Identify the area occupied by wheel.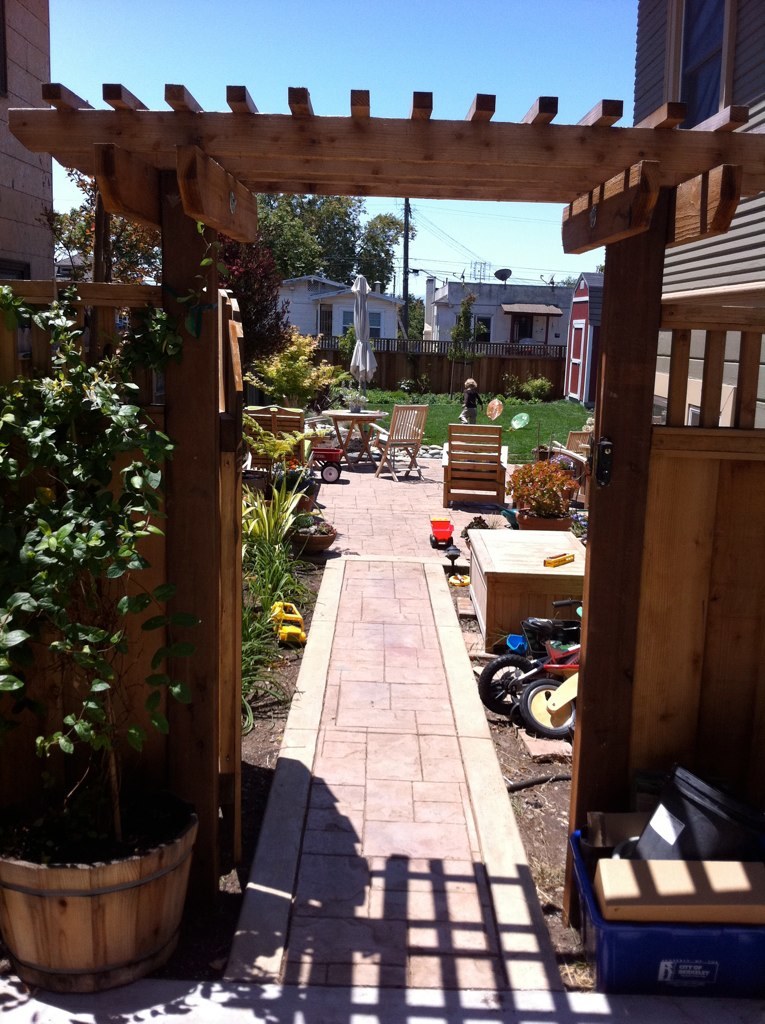
Area: detection(517, 683, 575, 738).
